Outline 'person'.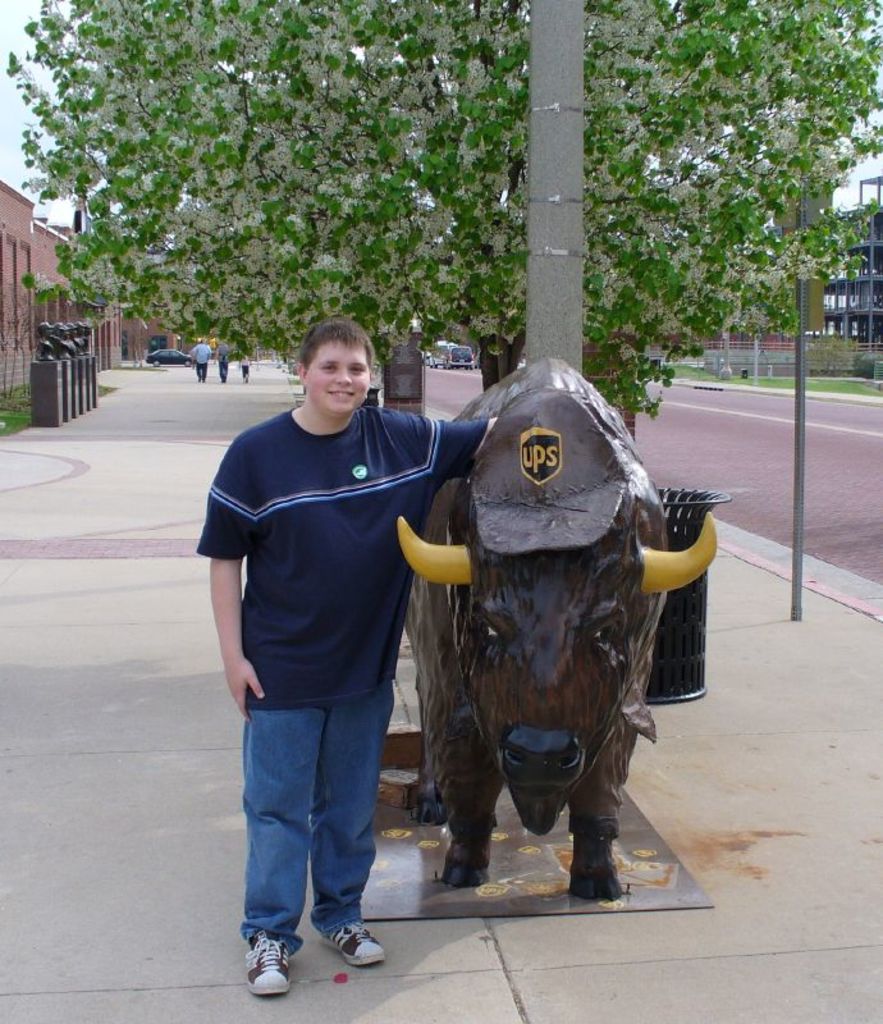
Outline: [left=207, top=291, right=463, bottom=991].
